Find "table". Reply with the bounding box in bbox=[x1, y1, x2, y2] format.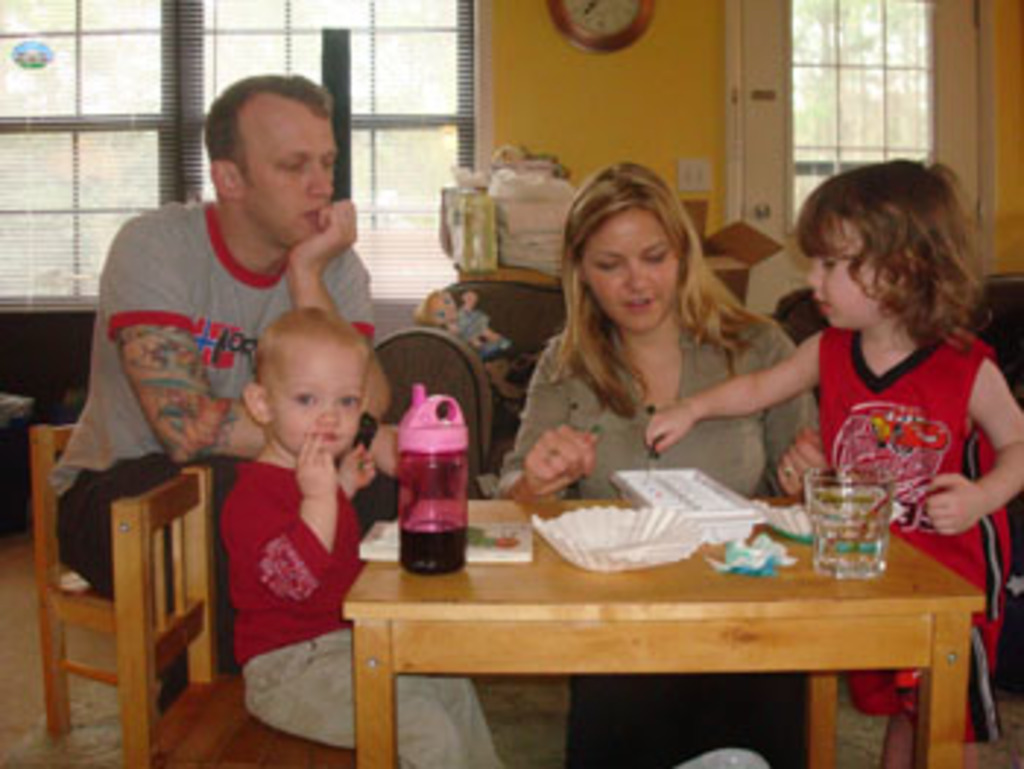
bbox=[287, 450, 963, 763].
